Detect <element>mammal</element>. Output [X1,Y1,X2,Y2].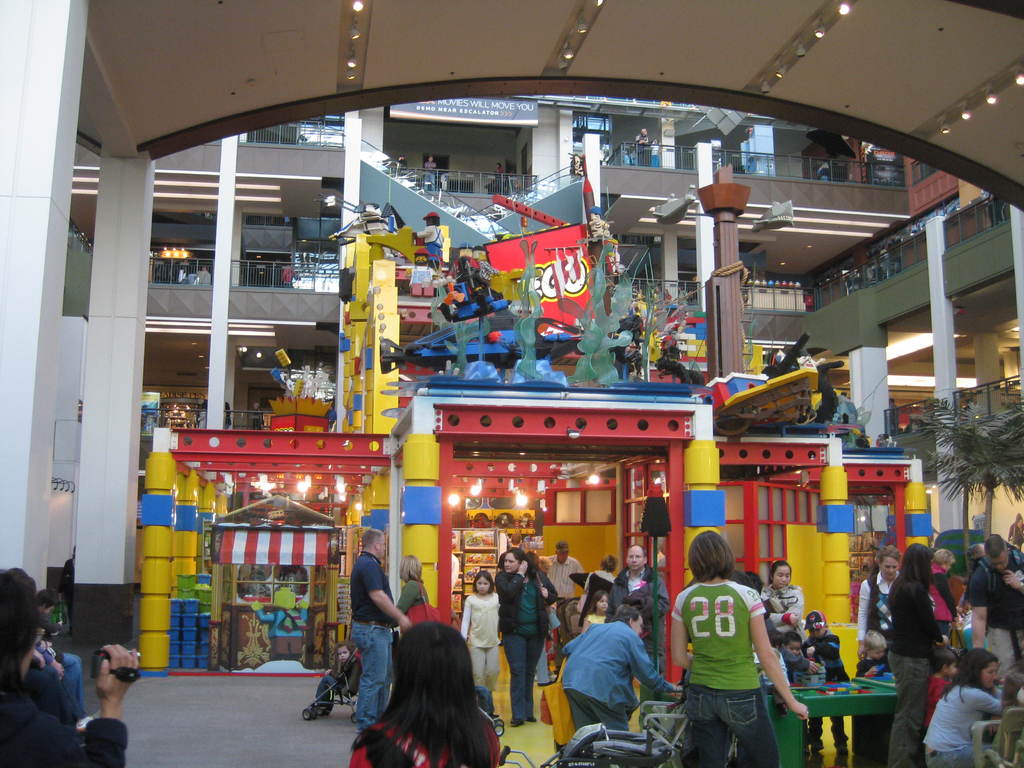
[854,628,886,685].
